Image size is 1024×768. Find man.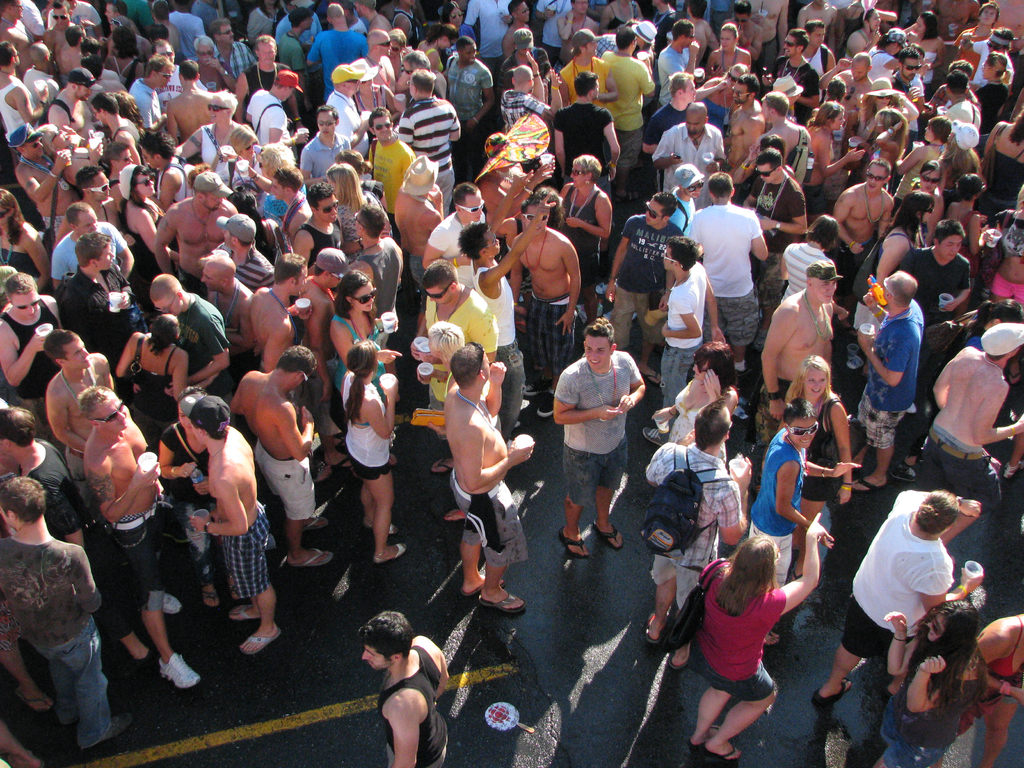
<bbox>446, 342, 538, 605</bbox>.
